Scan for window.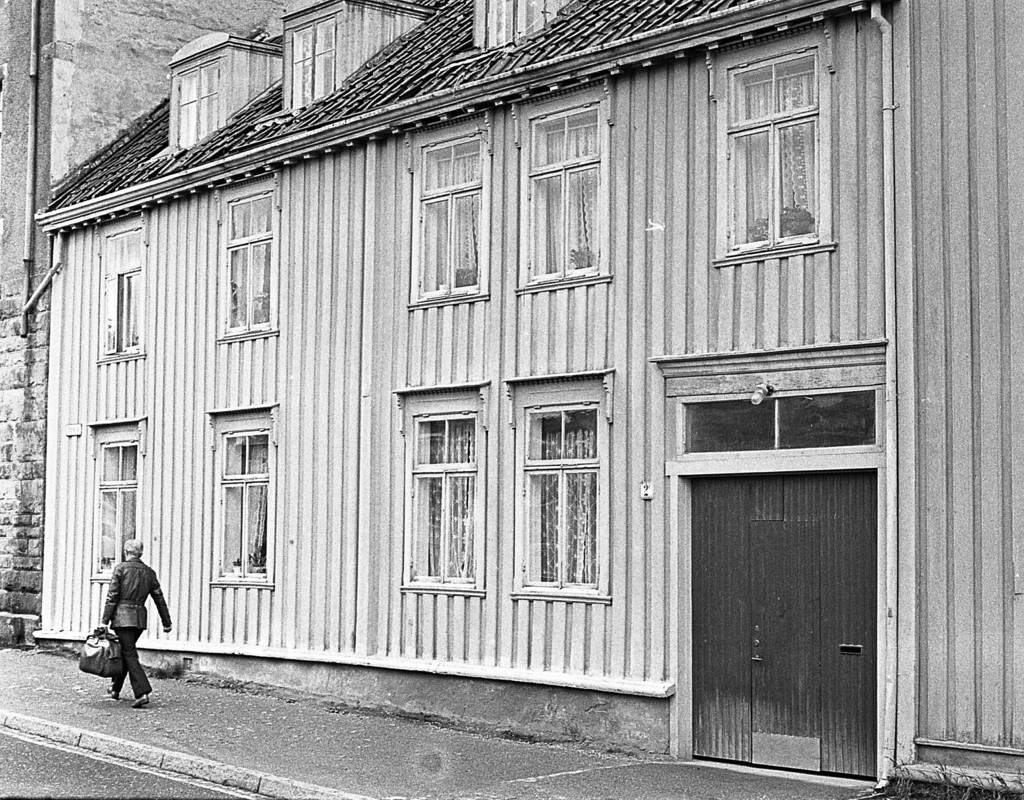
Scan result: 97, 227, 148, 366.
